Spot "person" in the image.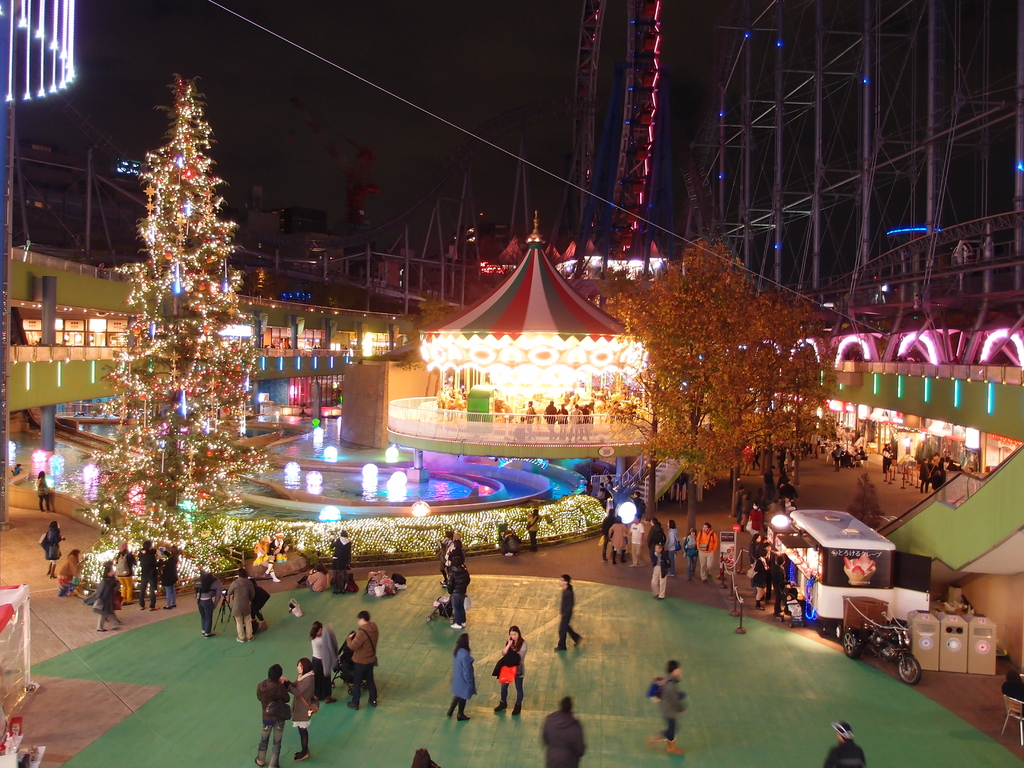
"person" found at rect(257, 662, 291, 767).
